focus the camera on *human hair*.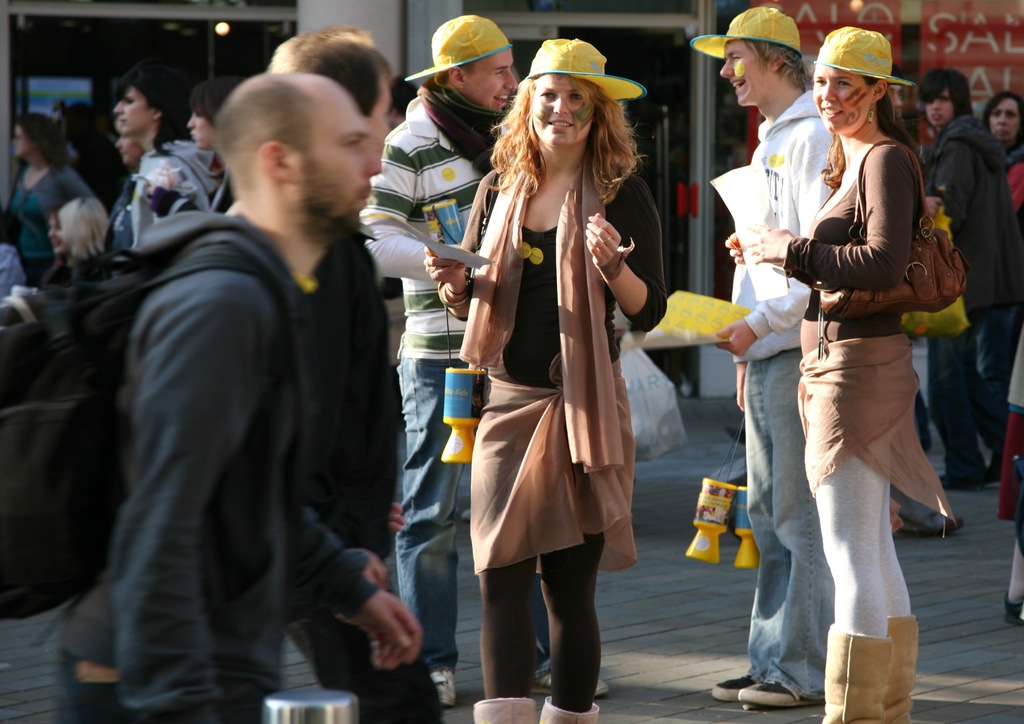
Focus region: {"left": 746, "top": 38, "right": 810, "bottom": 92}.
